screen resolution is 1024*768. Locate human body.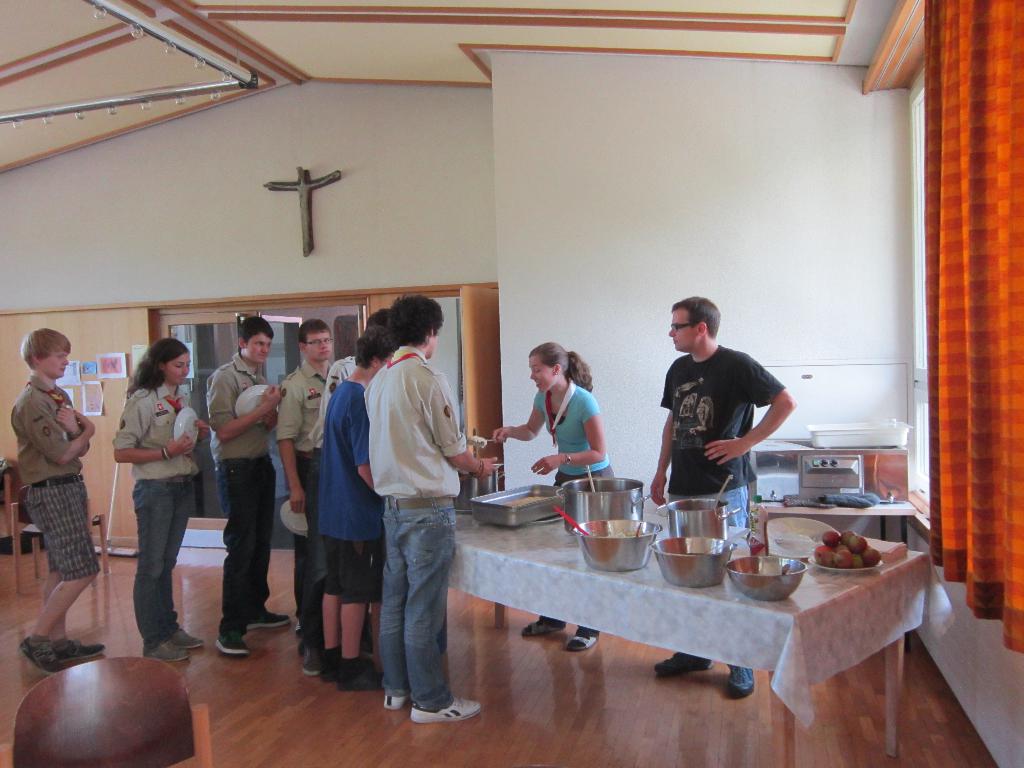
region(203, 353, 294, 652).
